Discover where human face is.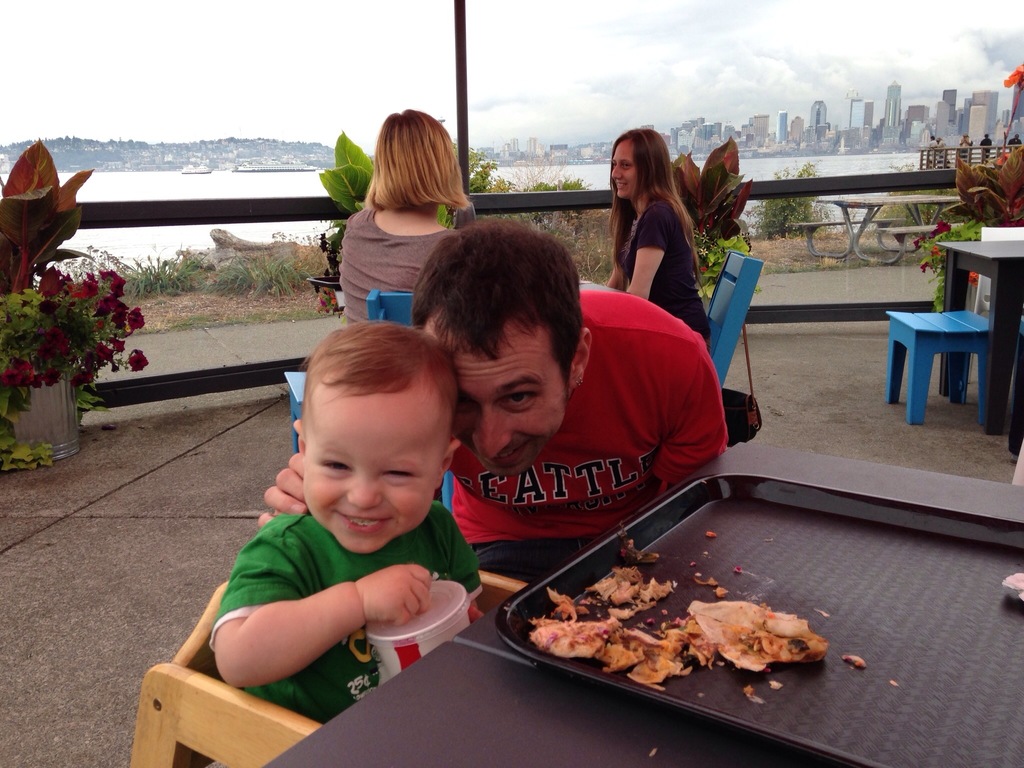
Discovered at rect(422, 320, 567, 479).
